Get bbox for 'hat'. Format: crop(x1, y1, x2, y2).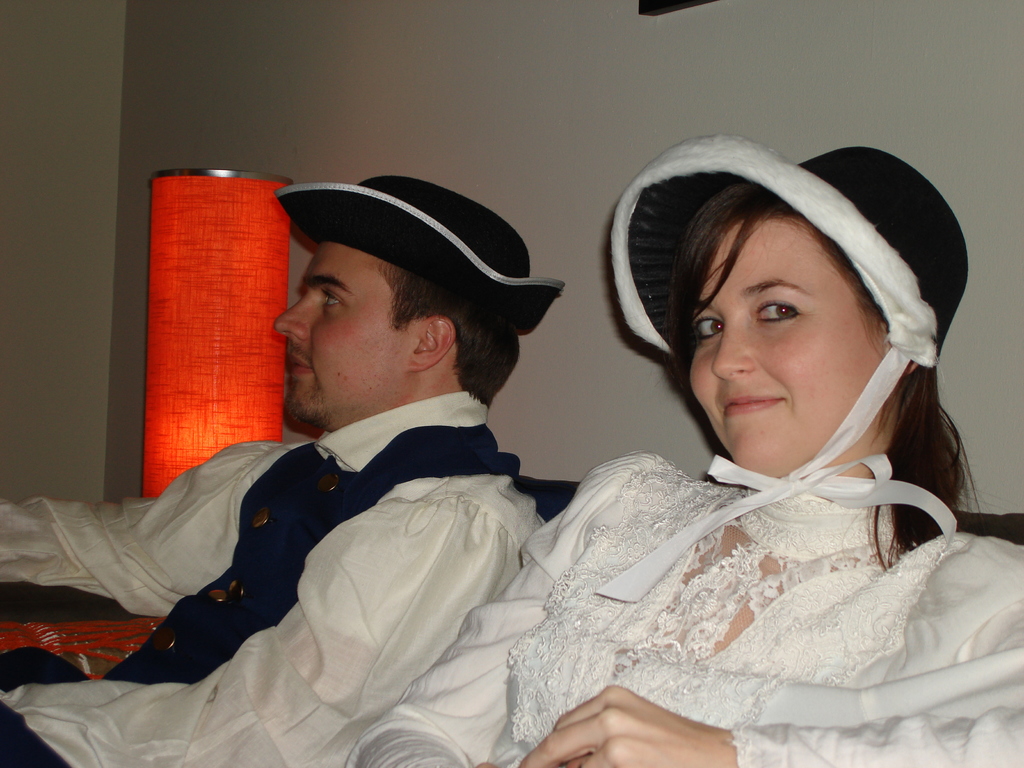
crop(593, 134, 972, 602).
